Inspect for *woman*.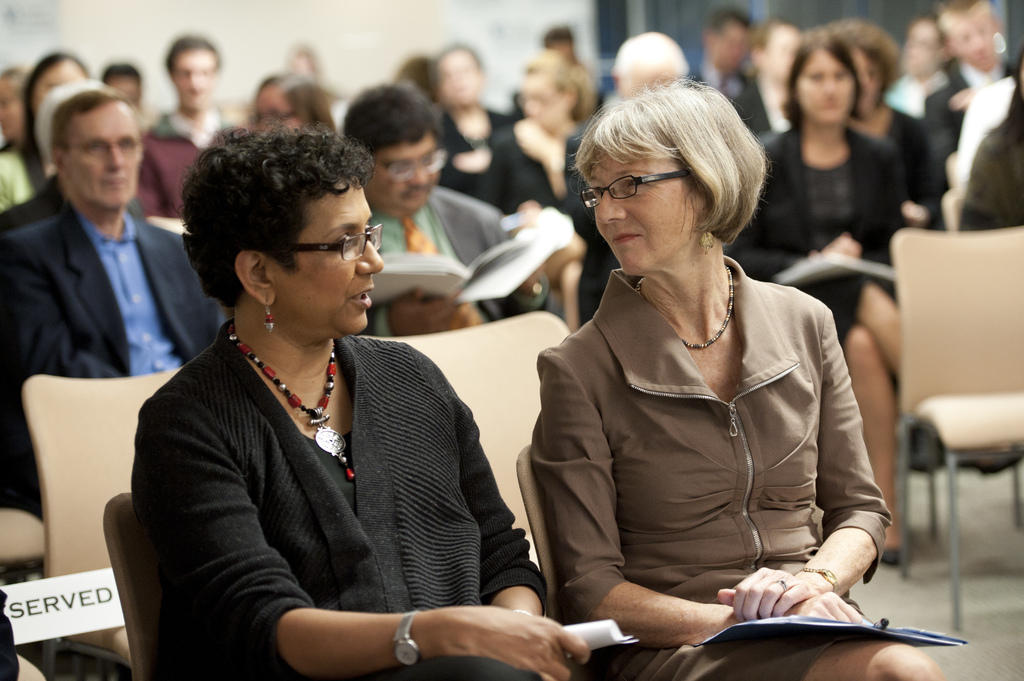
Inspection: detection(0, 44, 98, 210).
